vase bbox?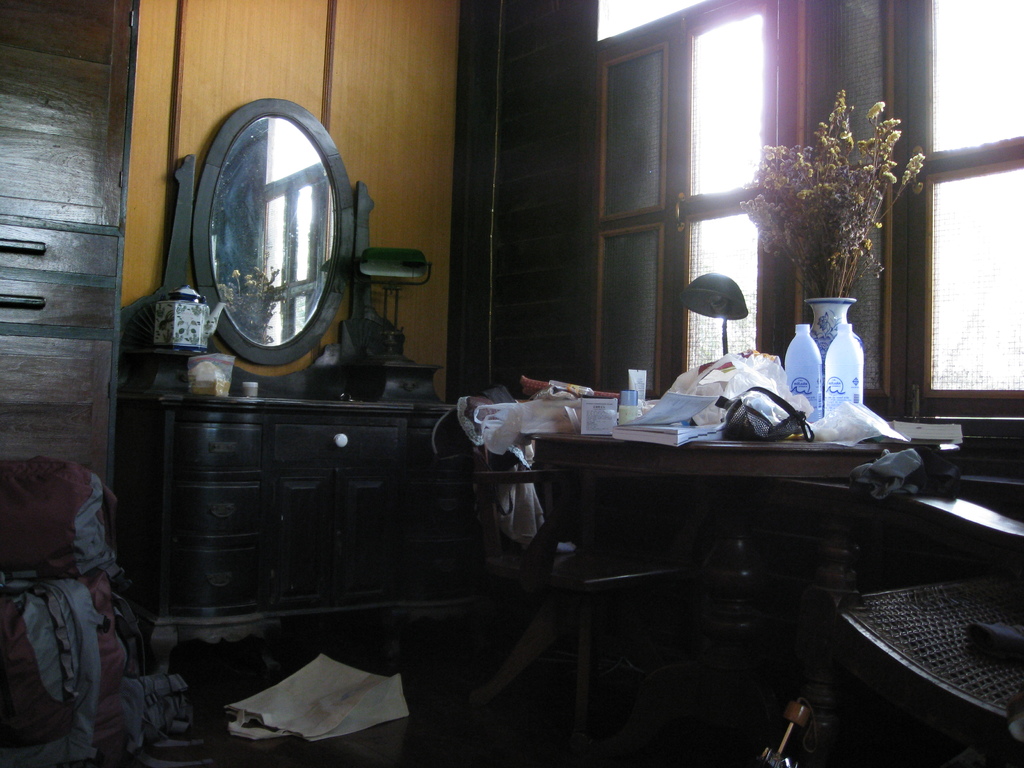
box=[804, 296, 856, 355]
